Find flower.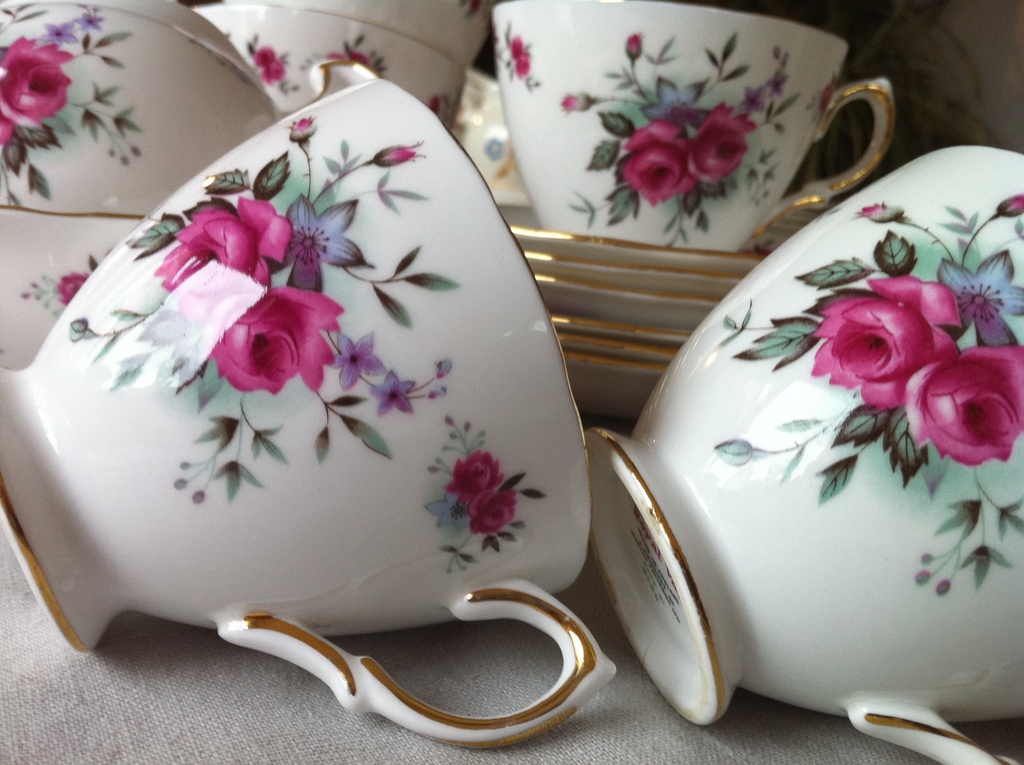
pyautogui.locateOnScreen(809, 275, 961, 412).
